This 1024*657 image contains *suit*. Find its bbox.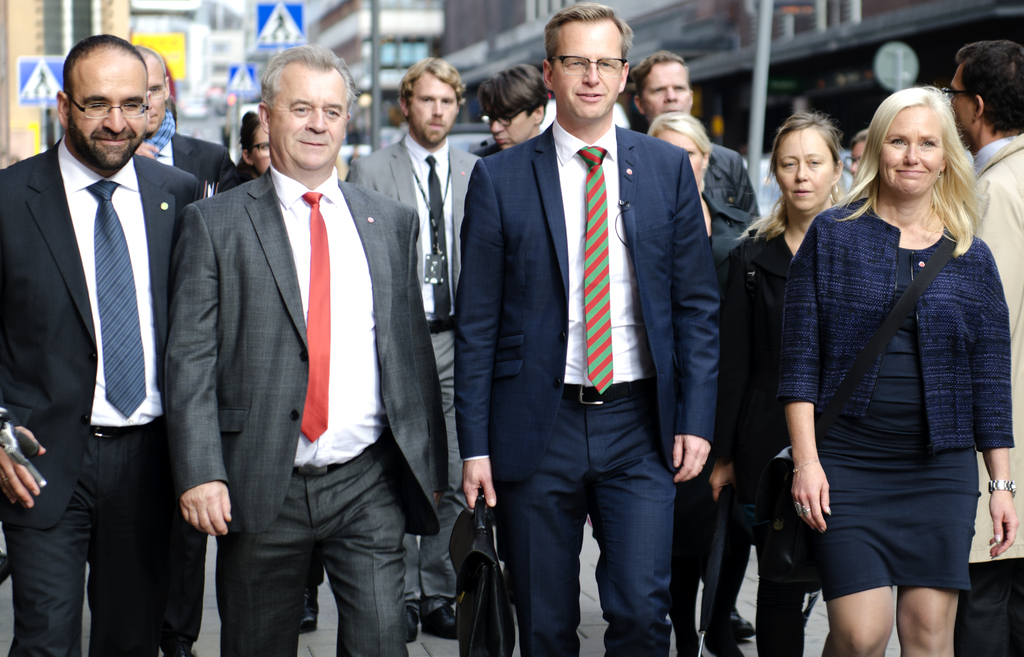
{"x1": 350, "y1": 129, "x2": 484, "y2": 605}.
